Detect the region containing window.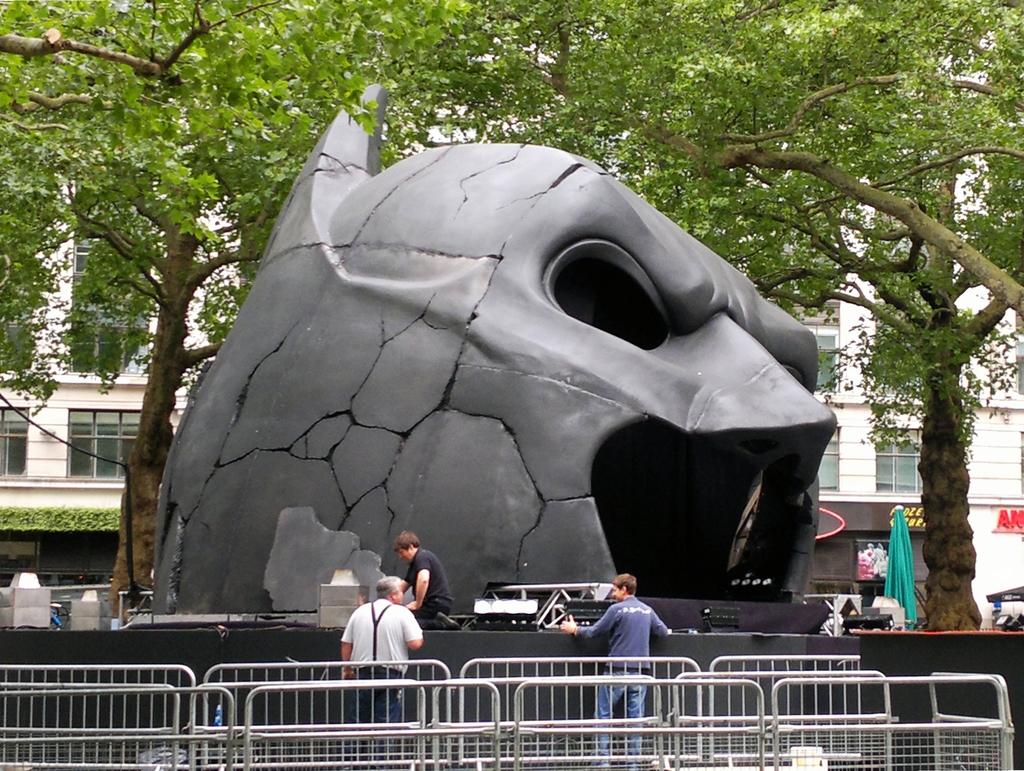
<bbox>873, 437, 924, 491</bbox>.
